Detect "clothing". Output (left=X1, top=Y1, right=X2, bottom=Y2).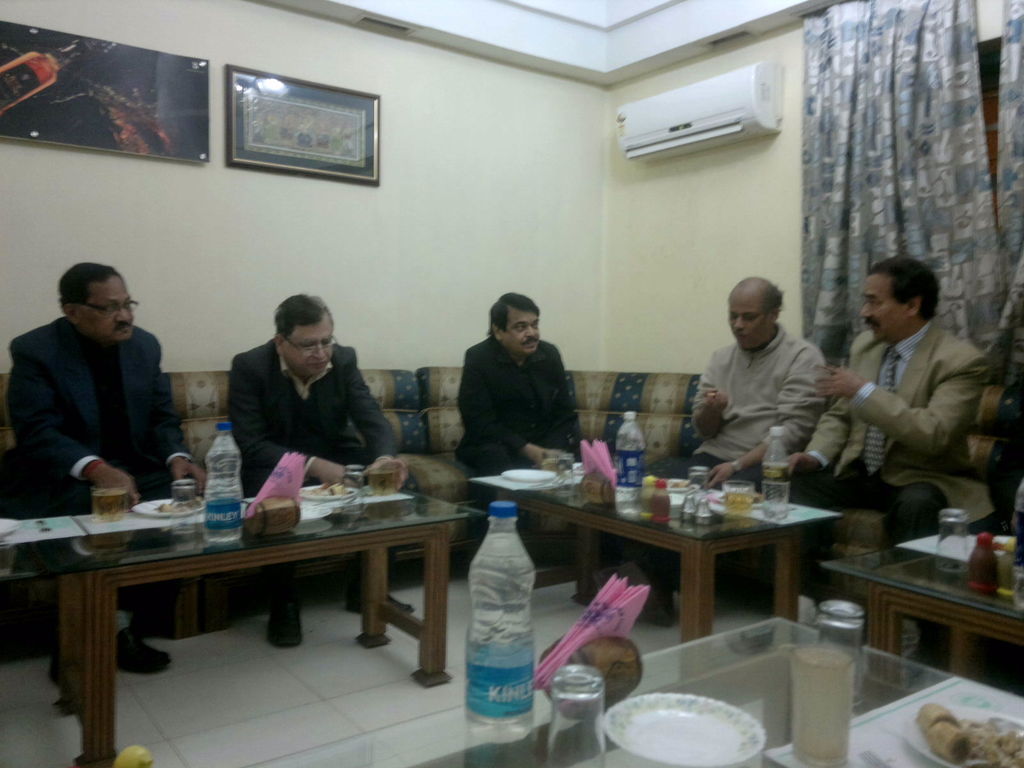
(left=228, top=340, right=399, bottom=611).
